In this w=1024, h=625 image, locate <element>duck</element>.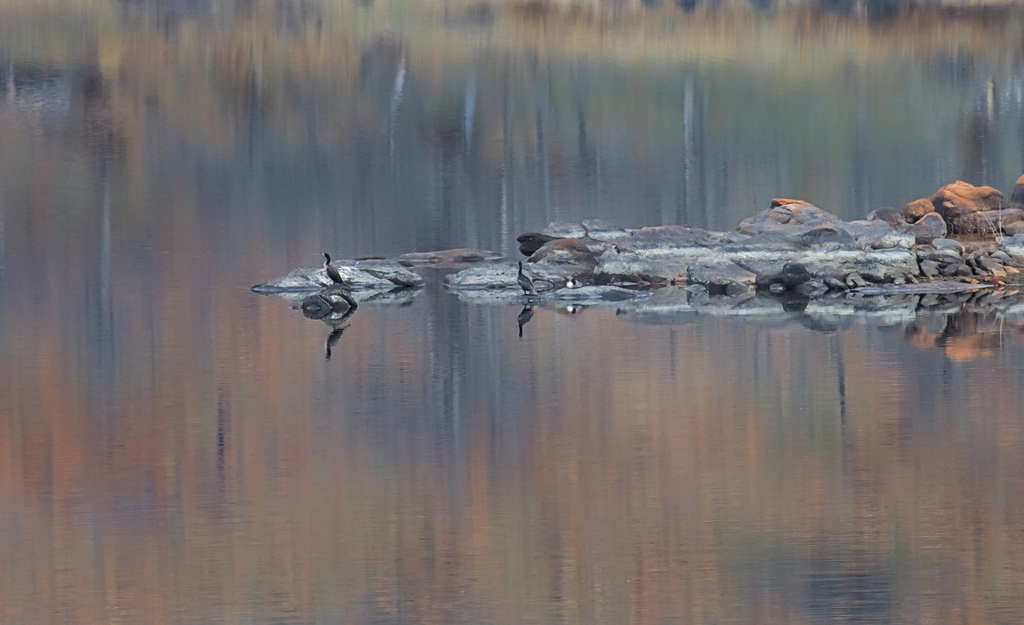
Bounding box: <region>316, 249, 356, 296</region>.
